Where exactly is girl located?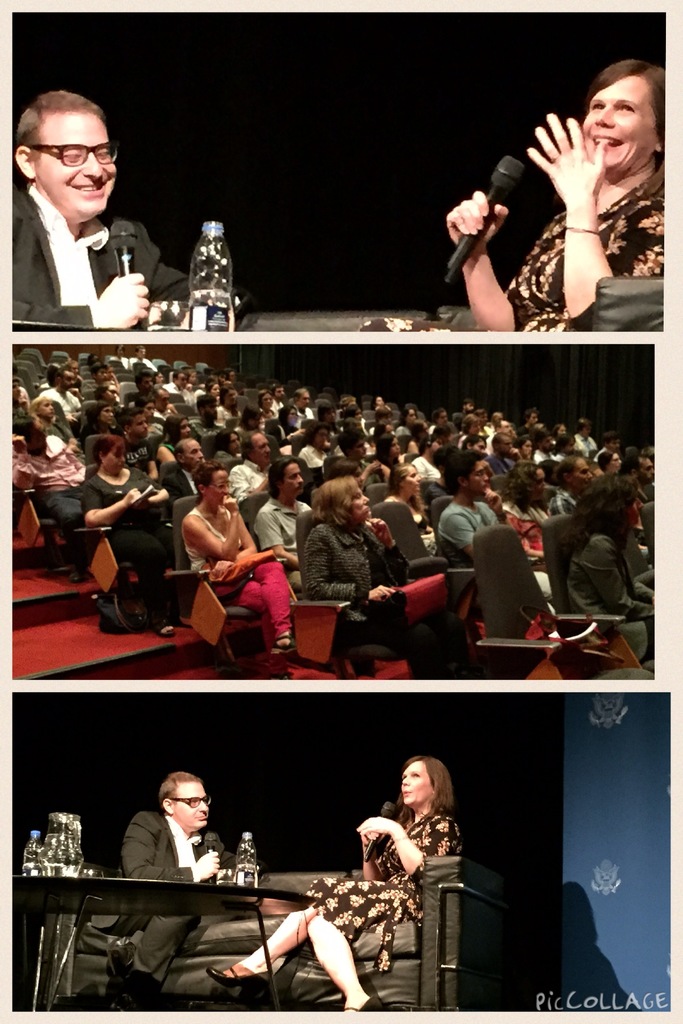
Its bounding box is region(137, 394, 163, 436).
